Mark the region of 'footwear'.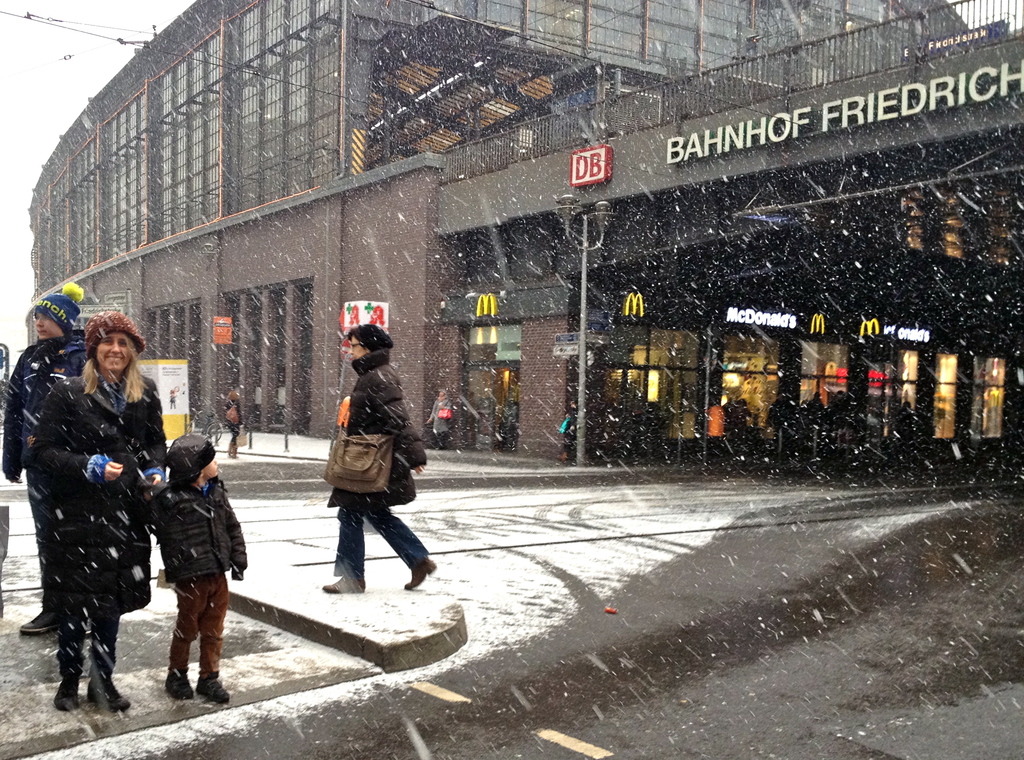
Region: [321, 572, 364, 594].
